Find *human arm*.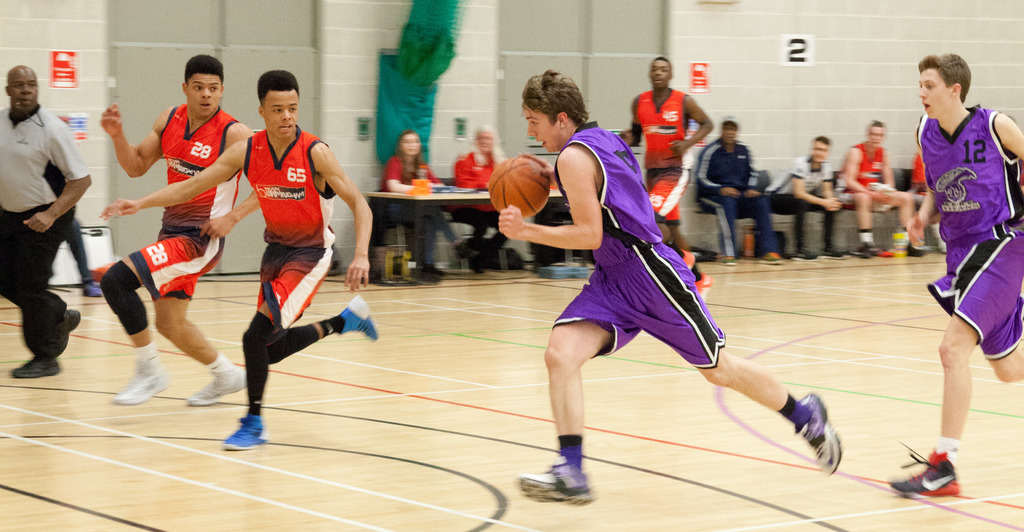
1002,114,1023,165.
